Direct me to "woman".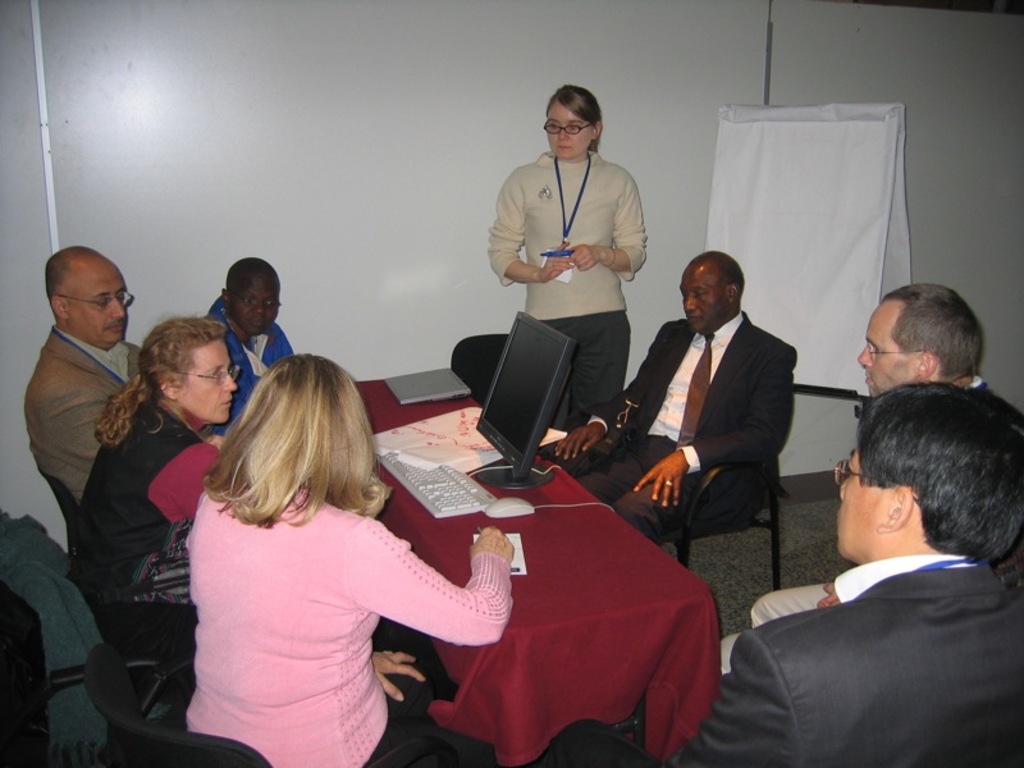
Direction: box=[163, 335, 504, 758].
